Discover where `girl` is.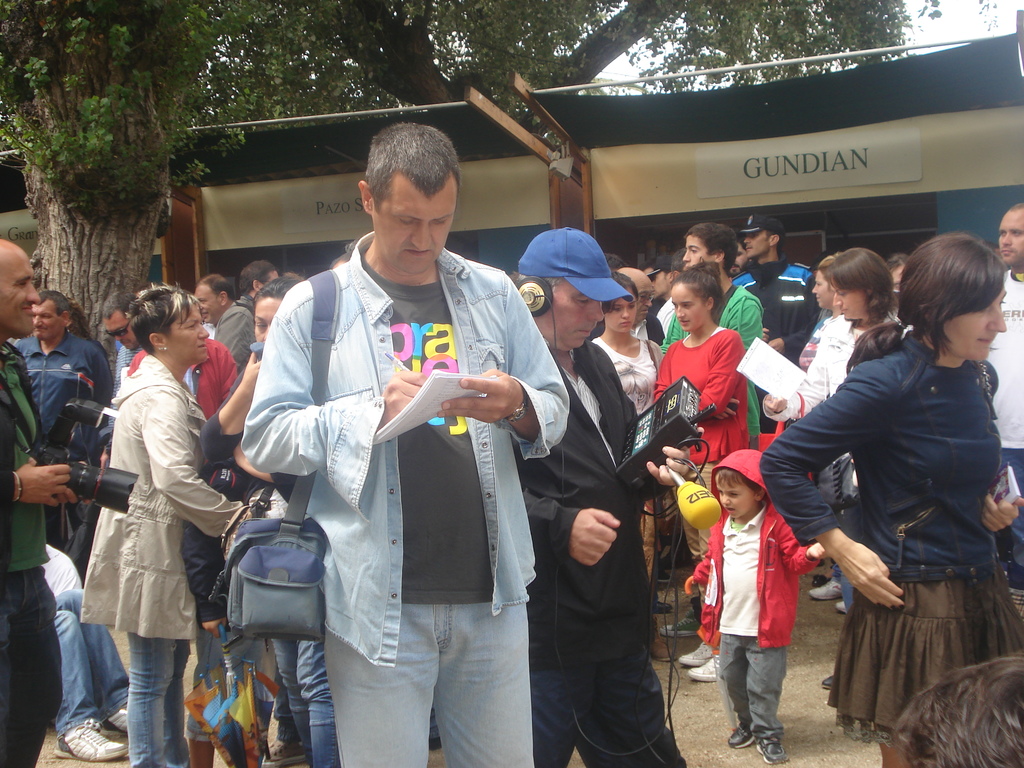
Discovered at 657 256 749 679.
